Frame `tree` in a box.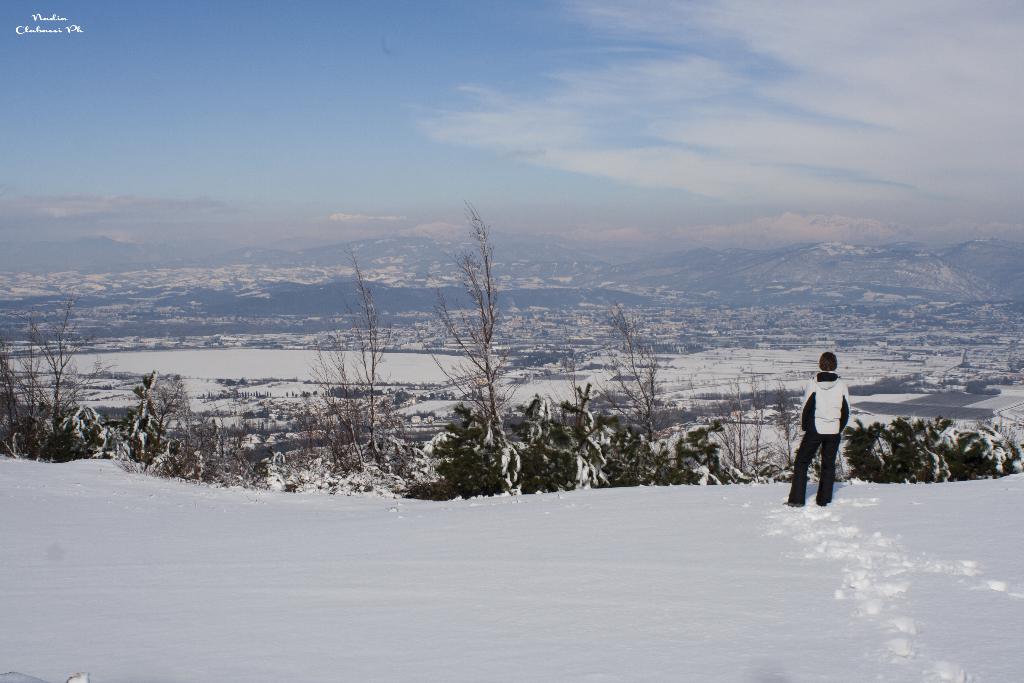
l=417, t=203, r=543, b=495.
